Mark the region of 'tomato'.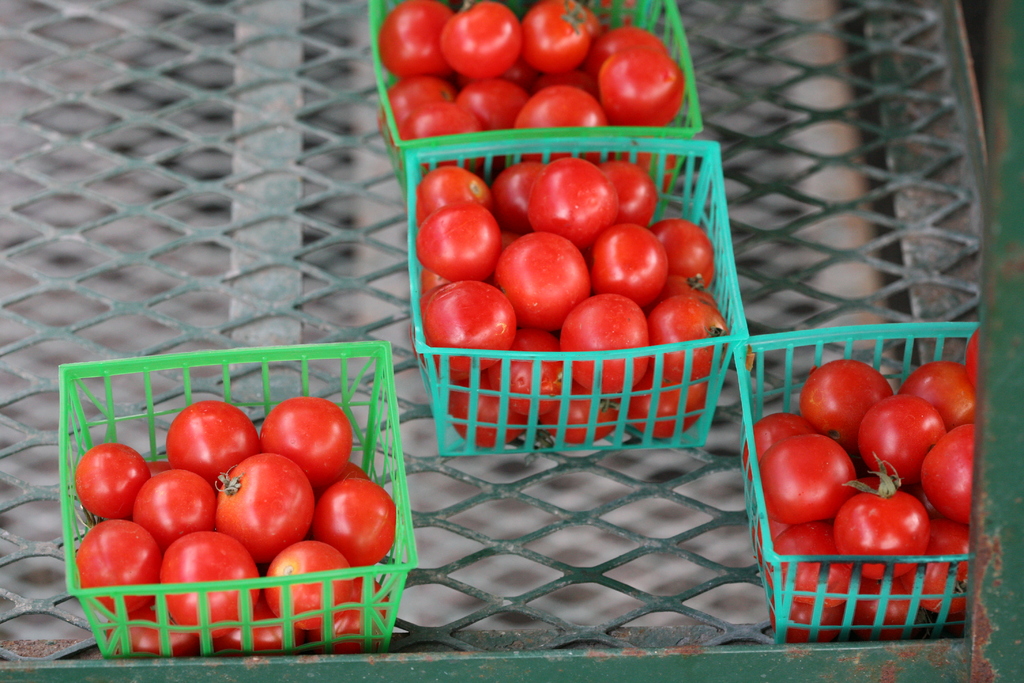
Region: bbox(965, 332, 986, 388).
